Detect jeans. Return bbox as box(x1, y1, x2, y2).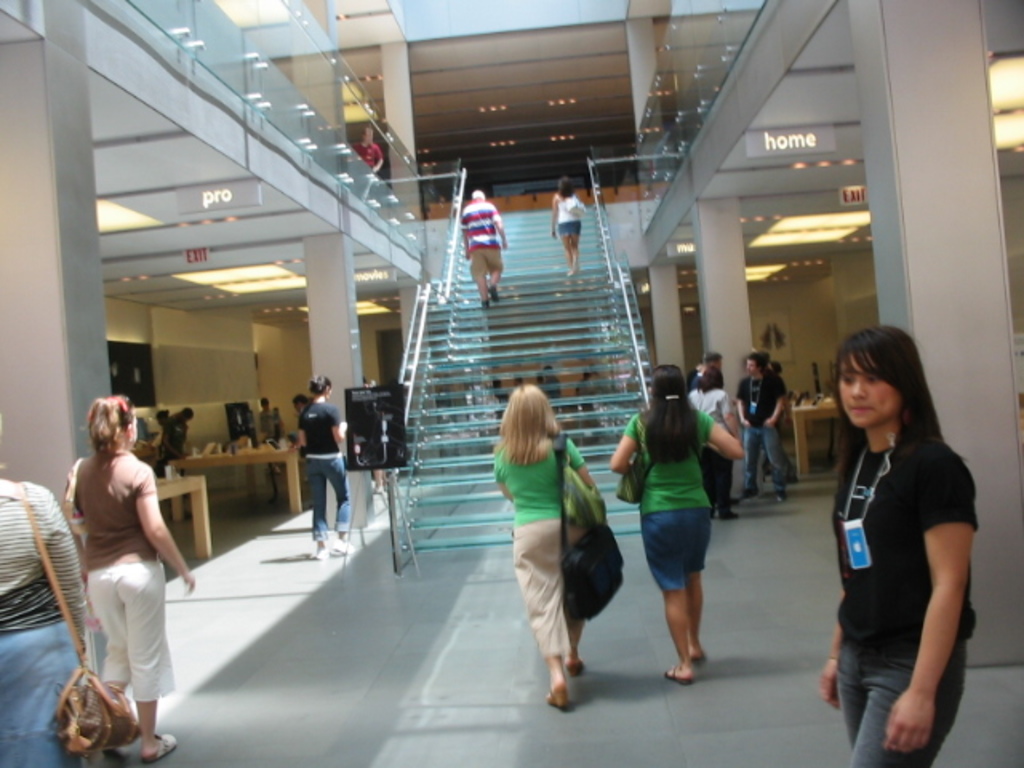
box(0, 624, 88, 766).
